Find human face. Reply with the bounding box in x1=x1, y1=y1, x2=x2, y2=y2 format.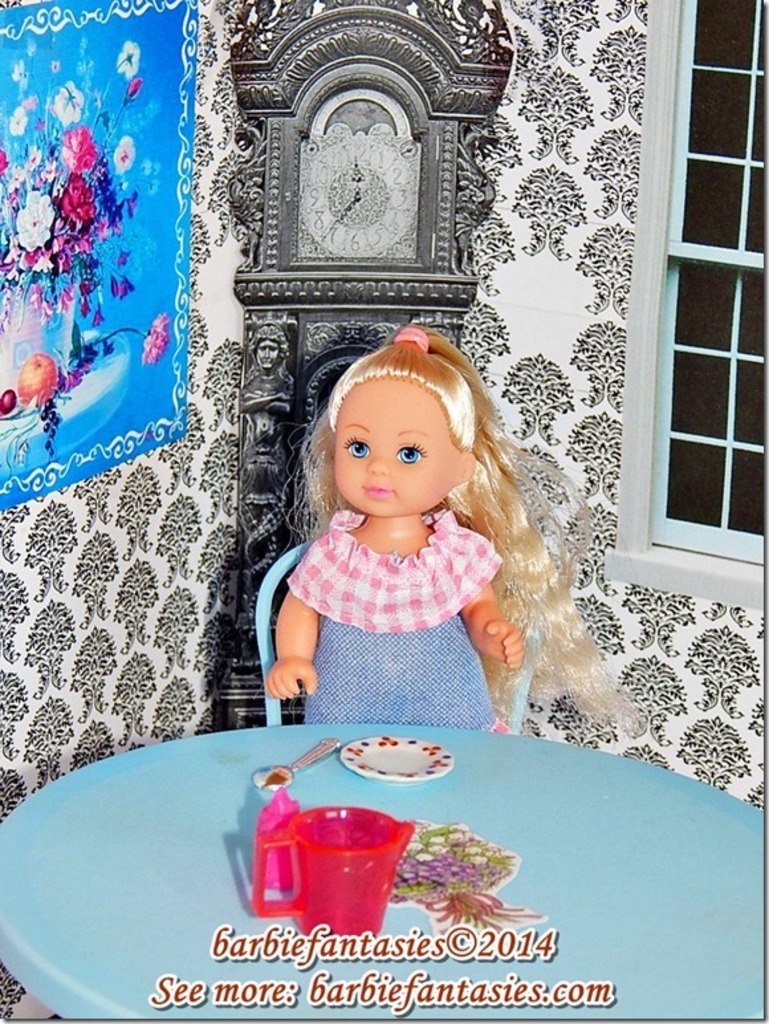
x1=335, y1=374, x2=459, y2=519.
